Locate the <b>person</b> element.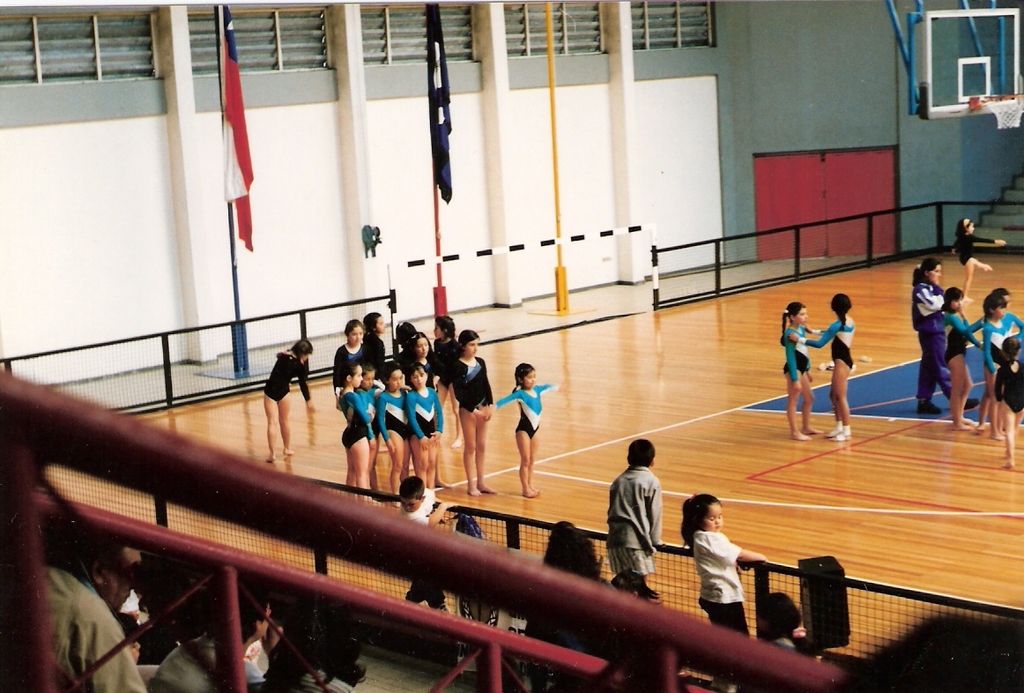
Element bbox: (left=675, top=495, right=768, bottom=652).
